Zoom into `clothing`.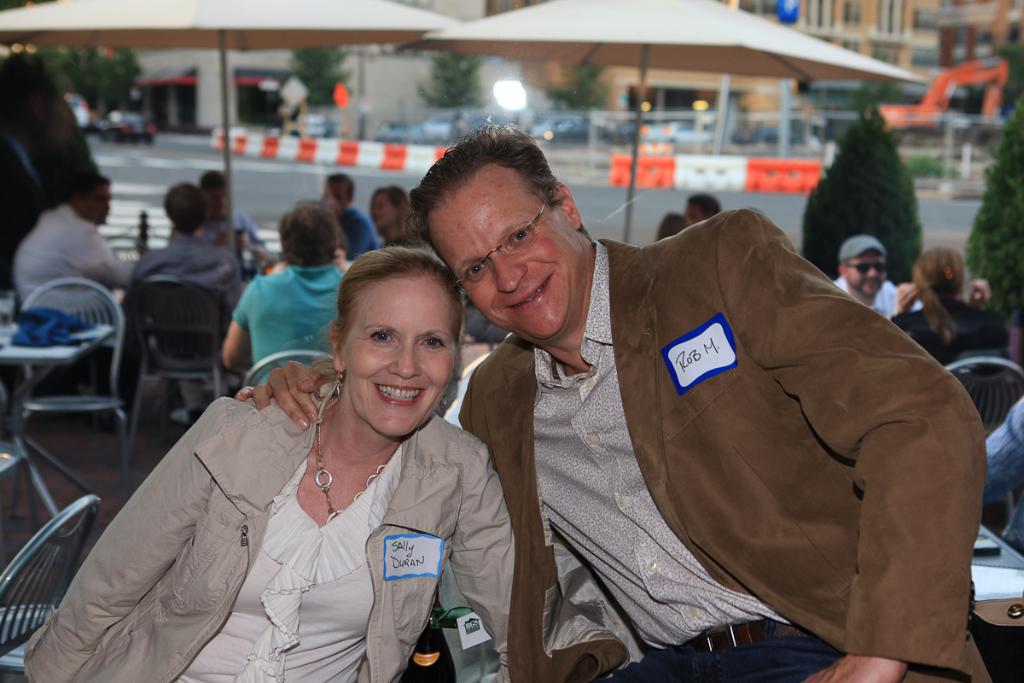
Zoom target: (15,202,135,317).
